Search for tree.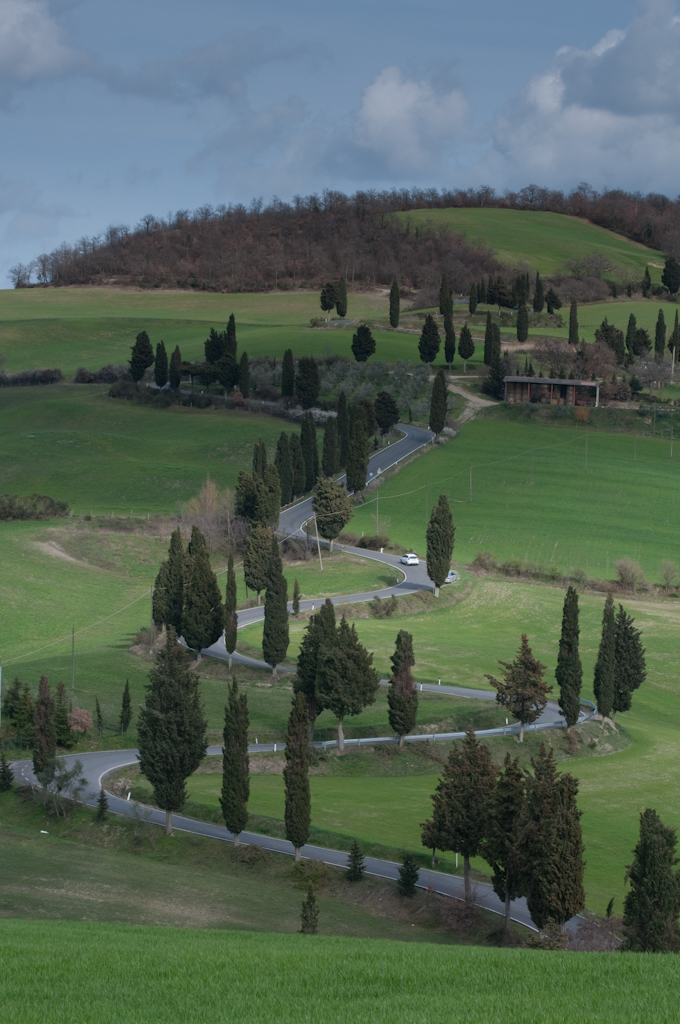
Found at [272,348,295,412].
